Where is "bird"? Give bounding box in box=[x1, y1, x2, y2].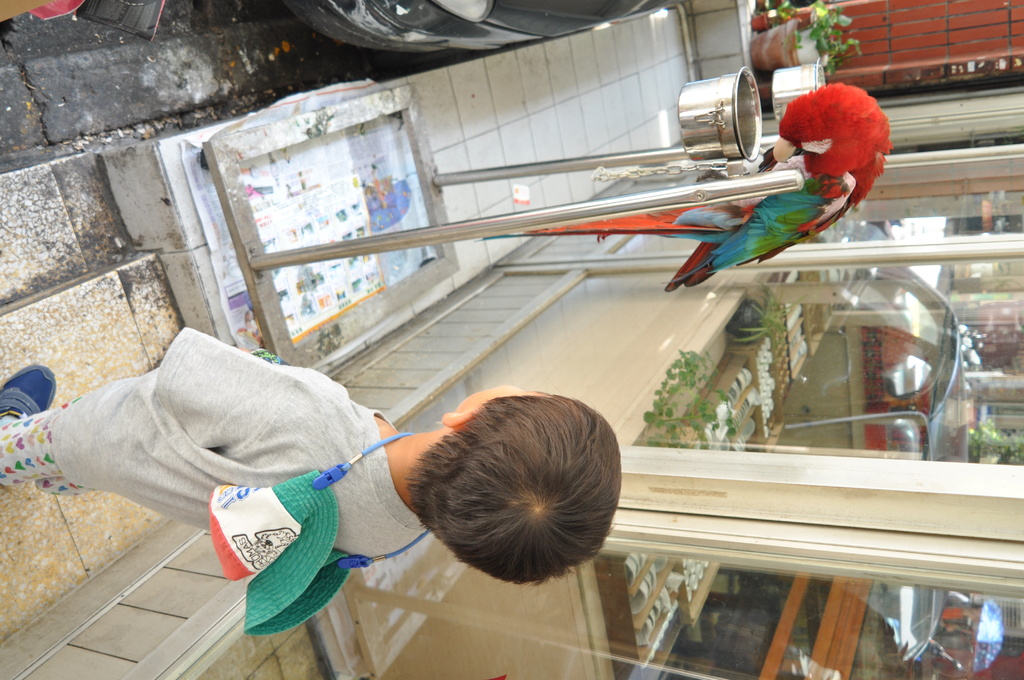
box=[479, 81, 891, 291].
